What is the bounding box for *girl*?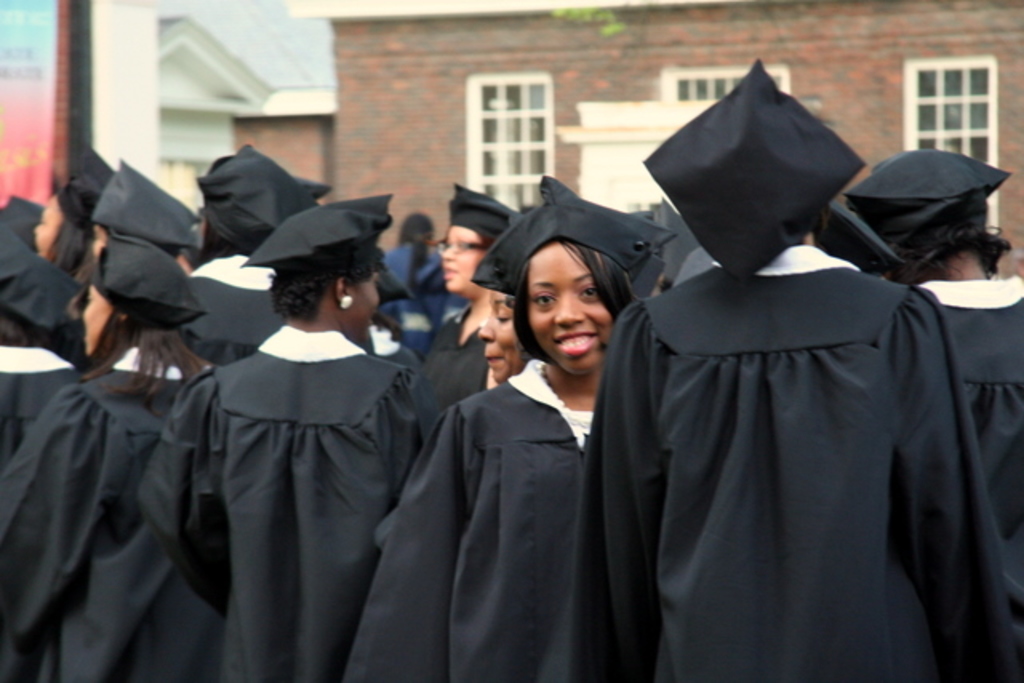
pyautogui.locateOnScreen(339, 181, 680, 681).
